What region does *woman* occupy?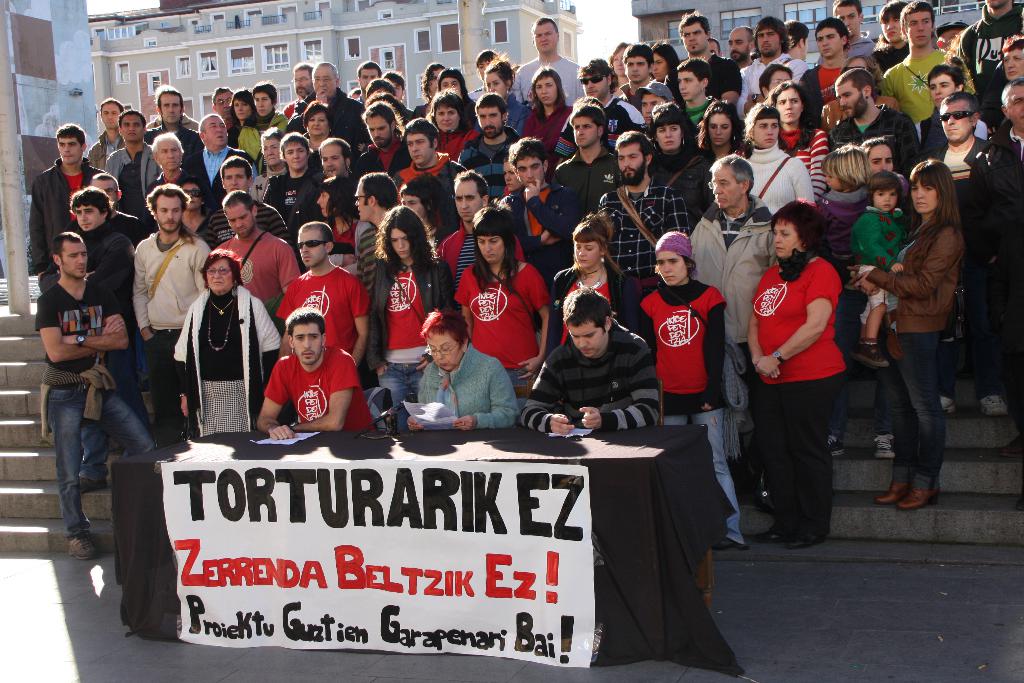
bbox=[522, 66, 576, 169].
